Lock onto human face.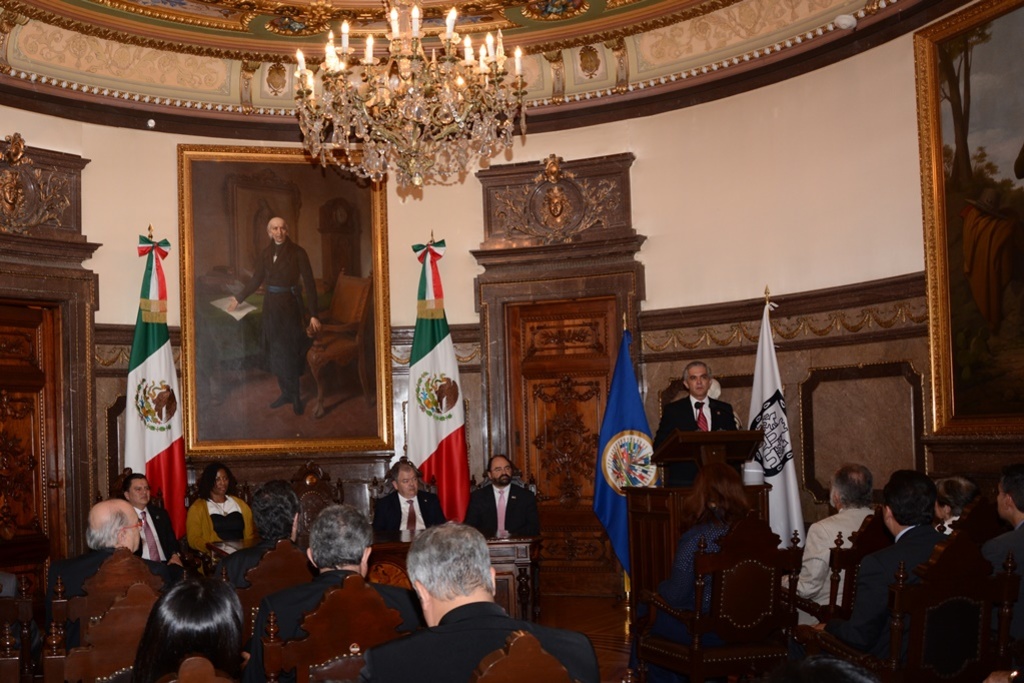
Locked: (x1=391, y1=470, x2=415, y2=498).
